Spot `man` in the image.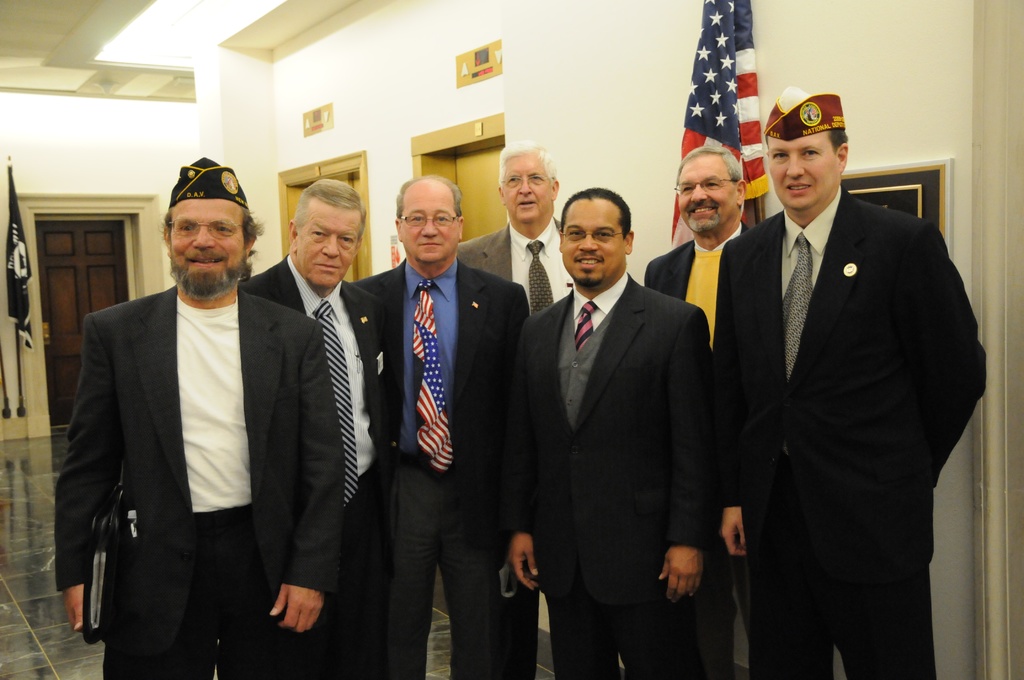
`man` found at crop(230, 179, 395, 670).
